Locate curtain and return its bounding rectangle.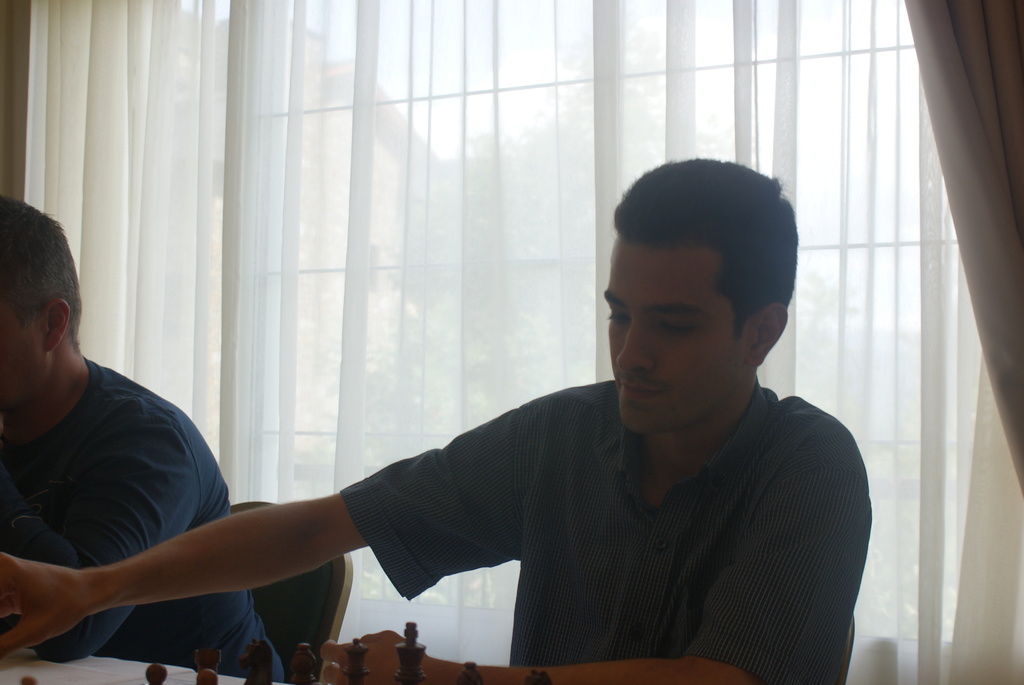
[16, 0, 1023, 663].
